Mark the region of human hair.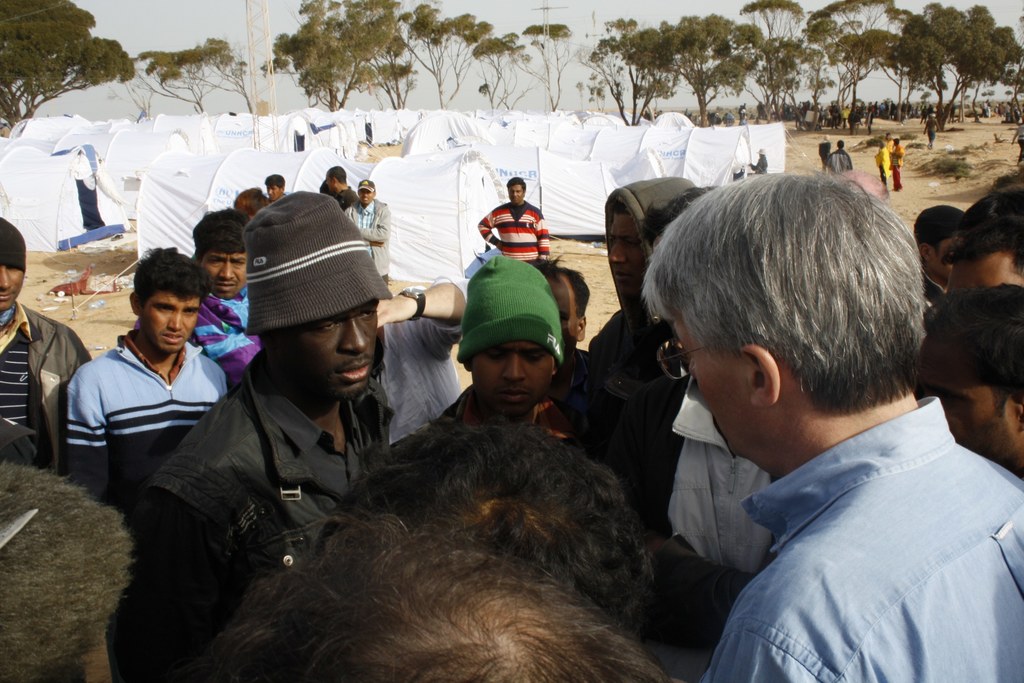
Region: 330,165,347,185.
